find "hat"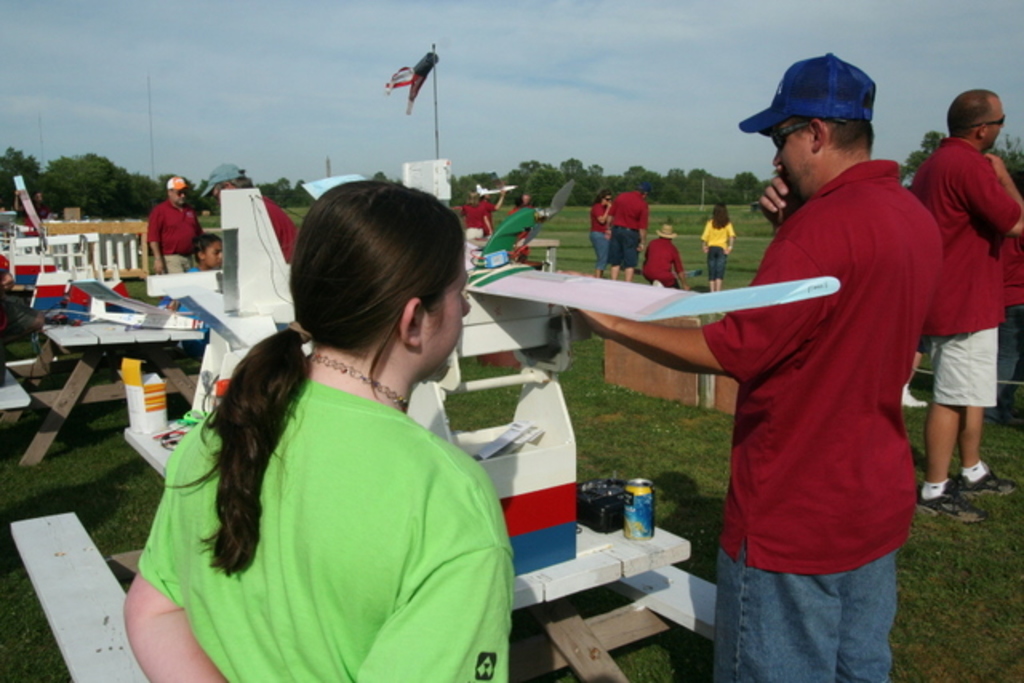
656,221,677,238
